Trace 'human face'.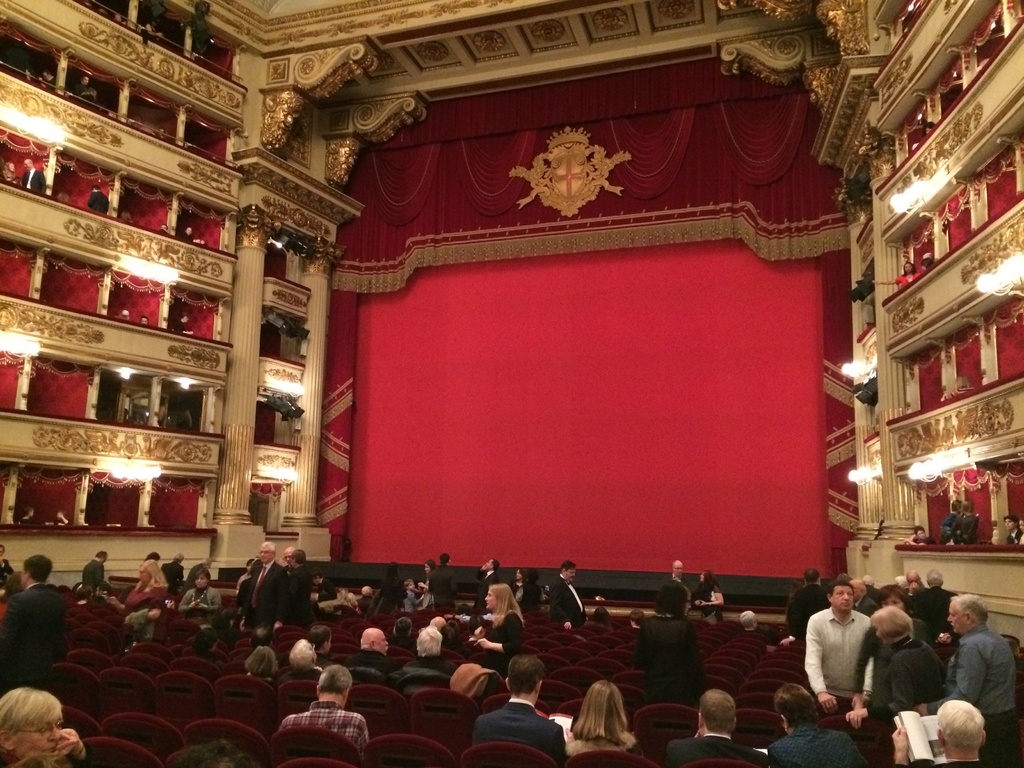
Traced to BBox(138, 563, 146, 583).
